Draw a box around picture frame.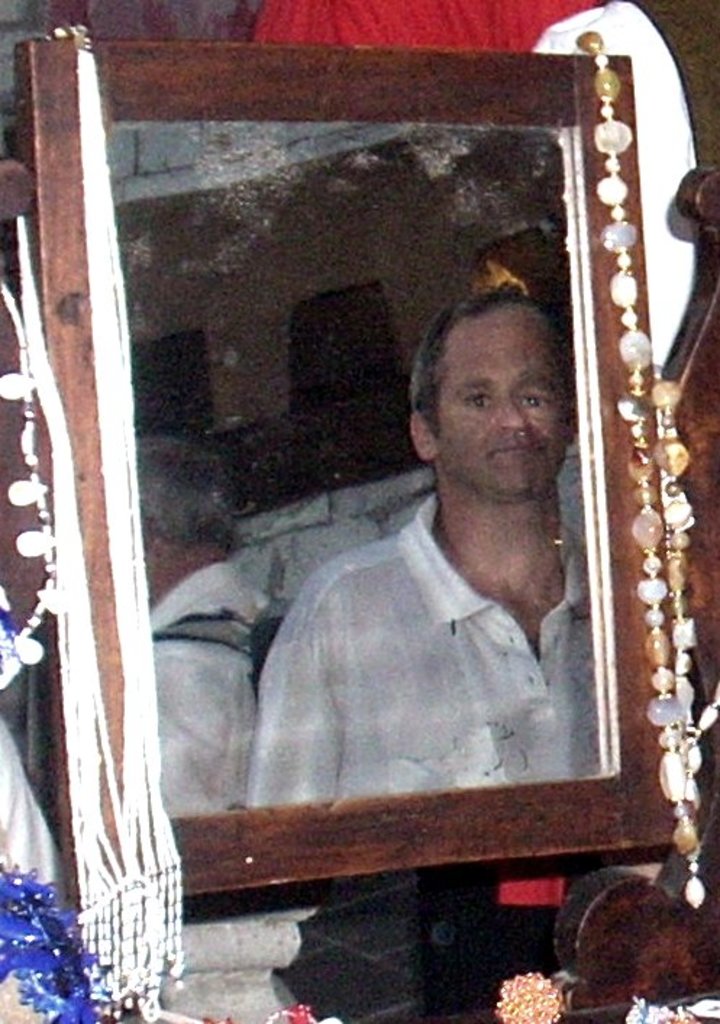
locate(36, 0, 719, 998).
